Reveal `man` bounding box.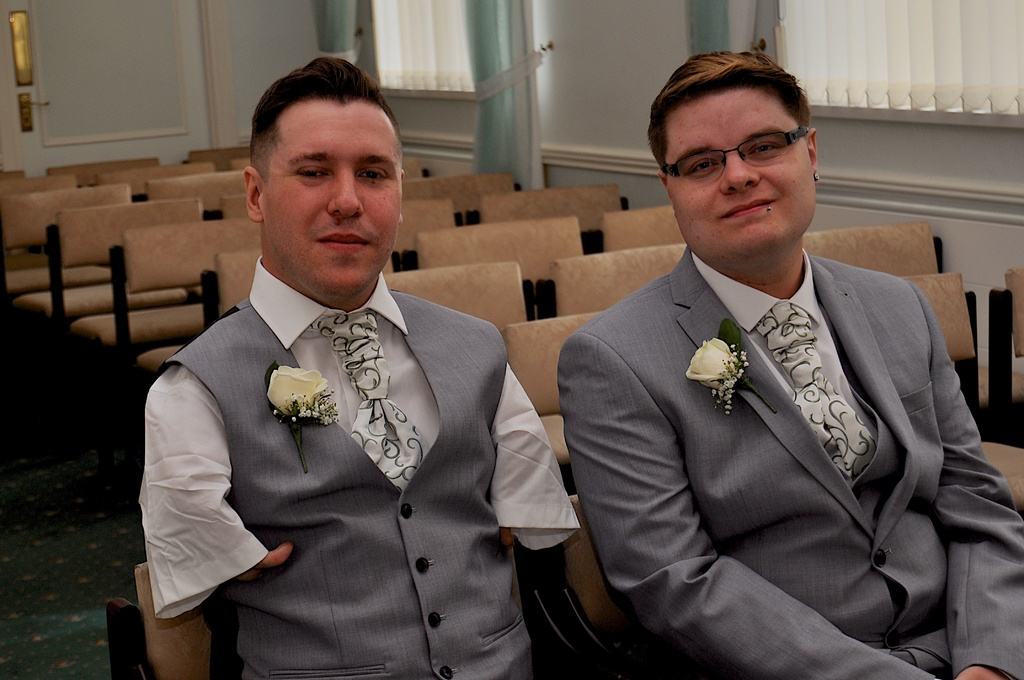
Revealed: {"left": 556, "top": 42, "right": 1023, "bottom": 679}.
